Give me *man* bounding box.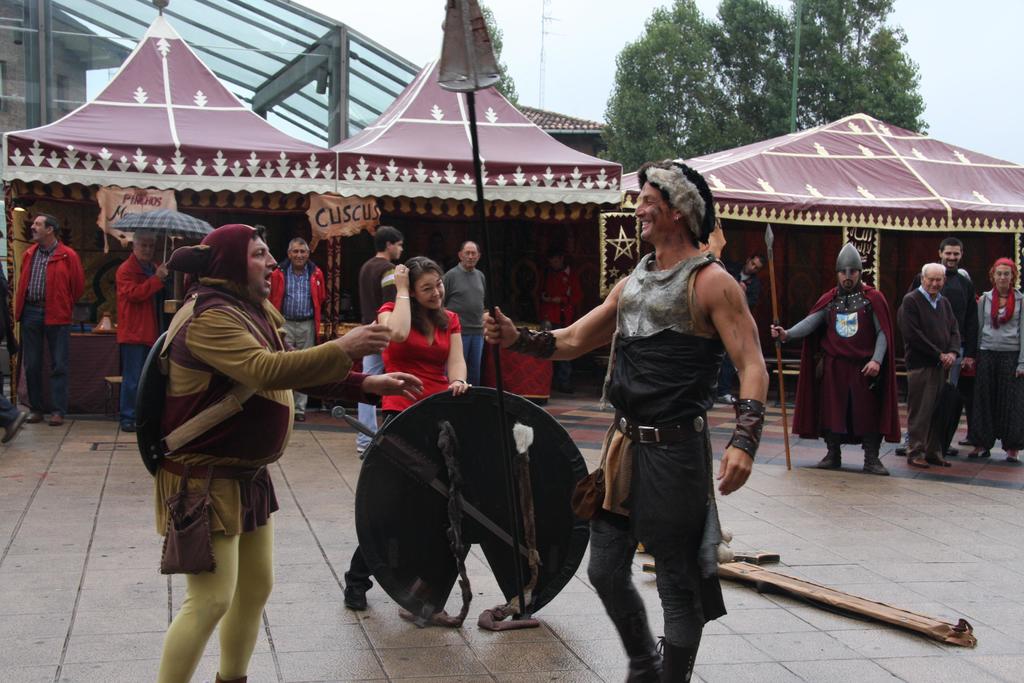
box(113, 230, 168, 437).
